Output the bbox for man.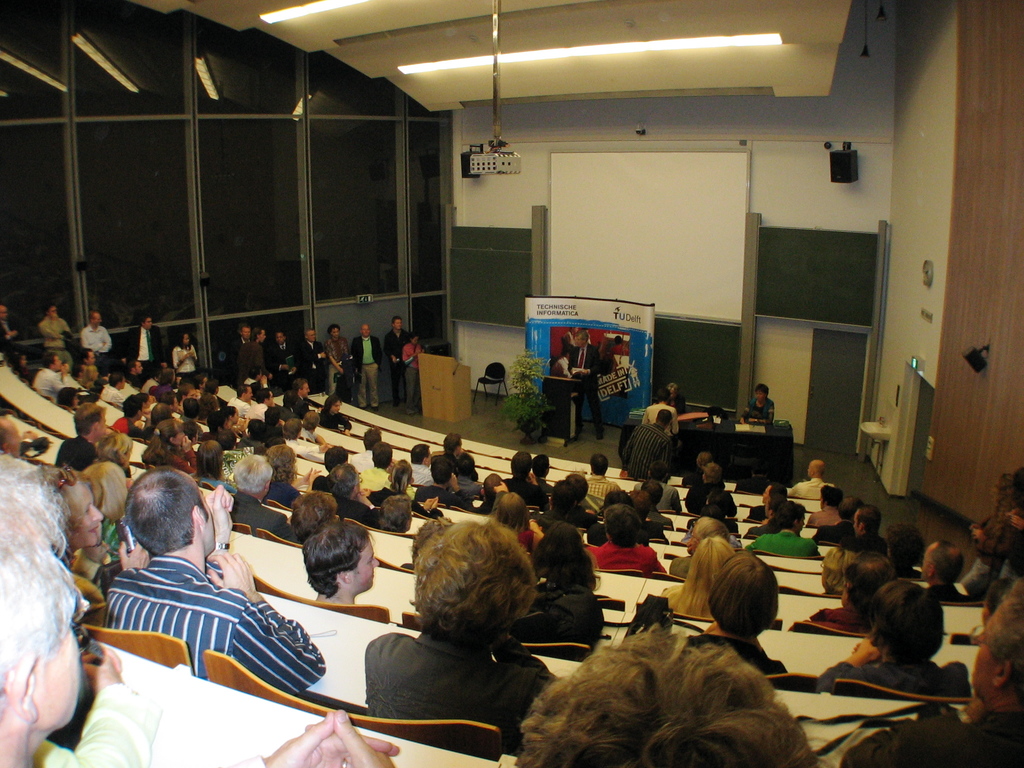
x1=51 y1=400 x2=109 y2=470.
